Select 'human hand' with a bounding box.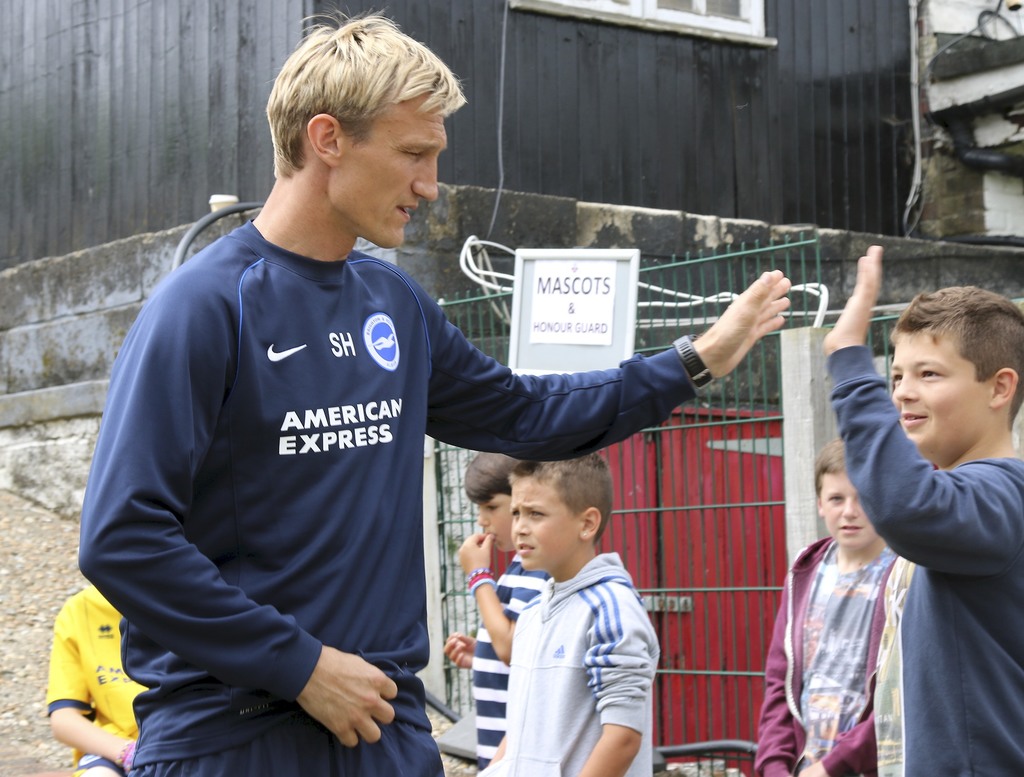
<bbox>440, 632, 476, 669</bbox>.
